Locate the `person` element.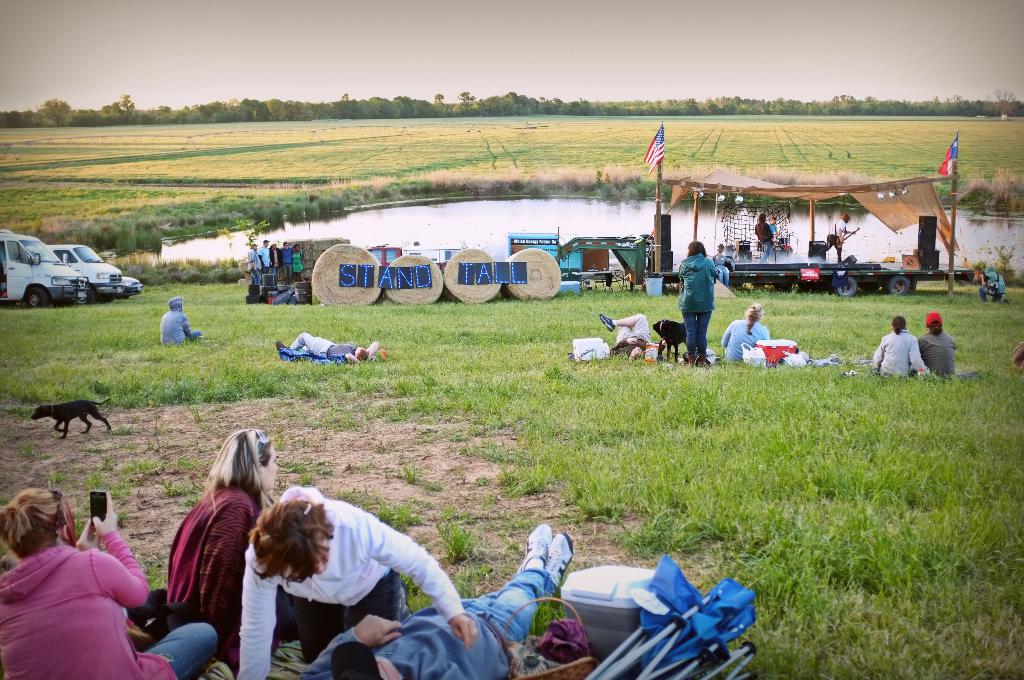
Element bbox: select_region(755, 214, 772, 264).
